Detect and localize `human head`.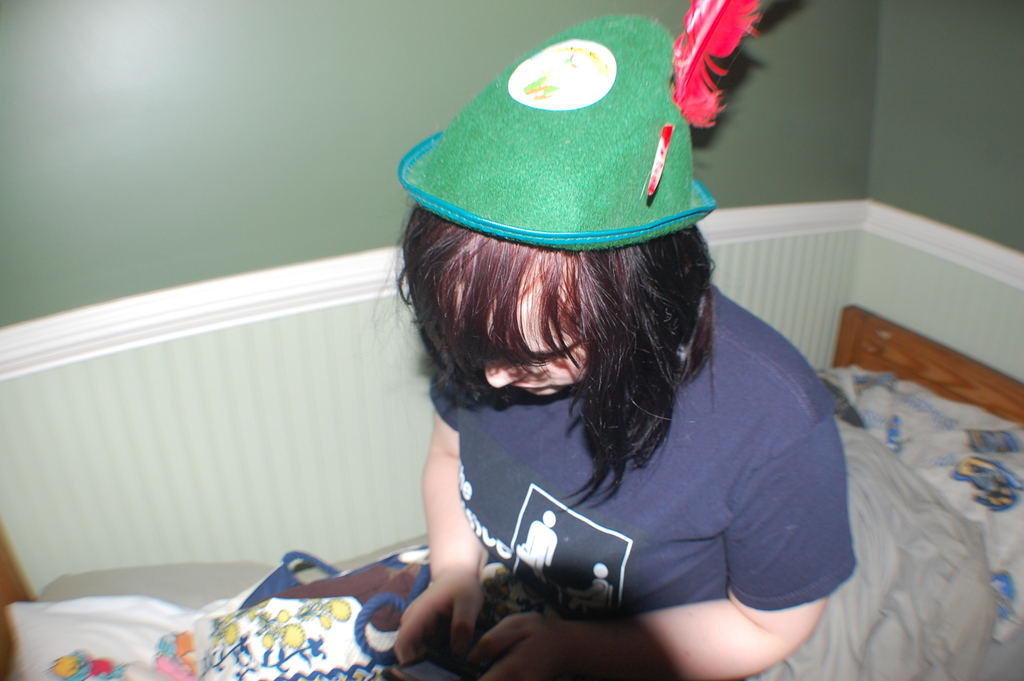
Localized at {"x1": 590, "y1": 559, "x2": 610, "y2": 579}.
